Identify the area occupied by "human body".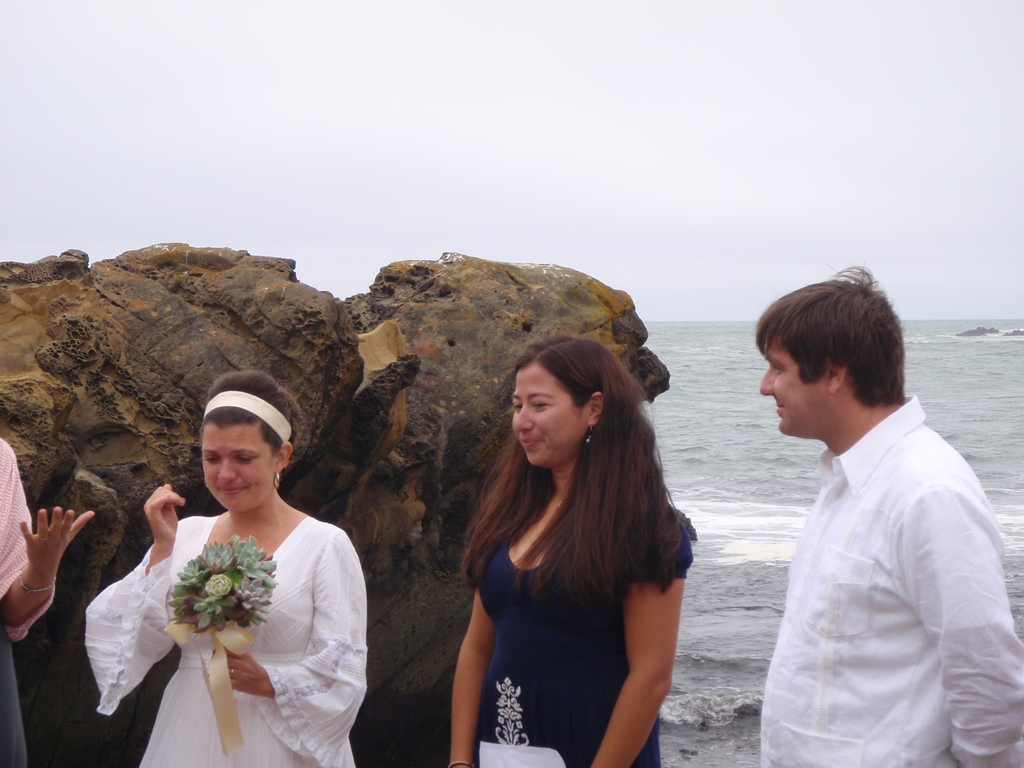
Area: <region>0, 443, 91, 765</region>.
